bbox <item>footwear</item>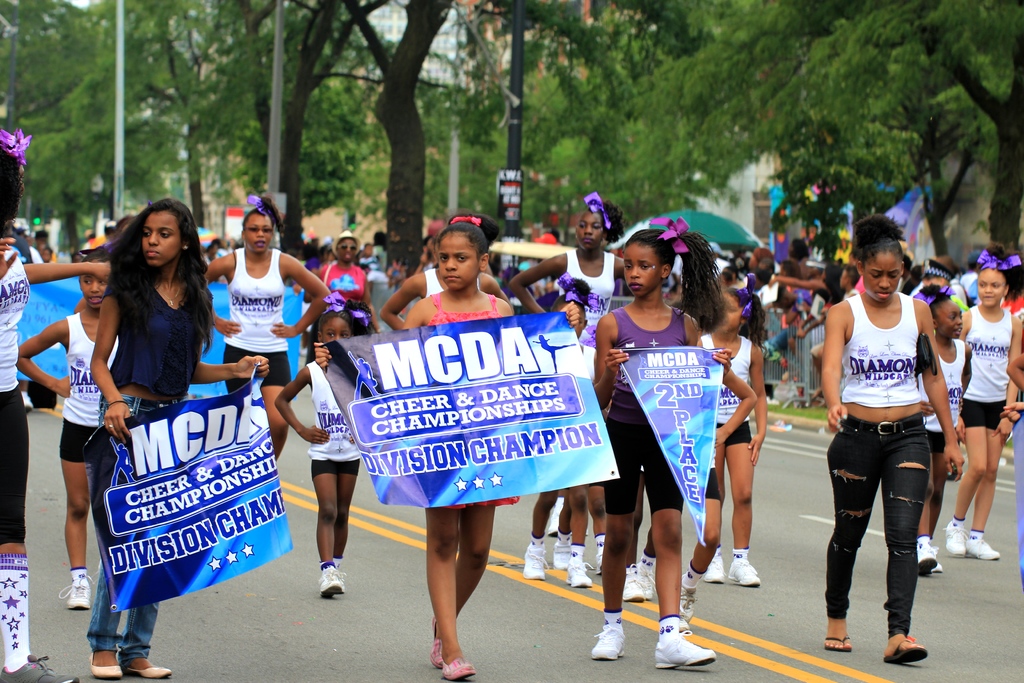
pyautogui.locateOnScreen(318, 567, 342, 600)
